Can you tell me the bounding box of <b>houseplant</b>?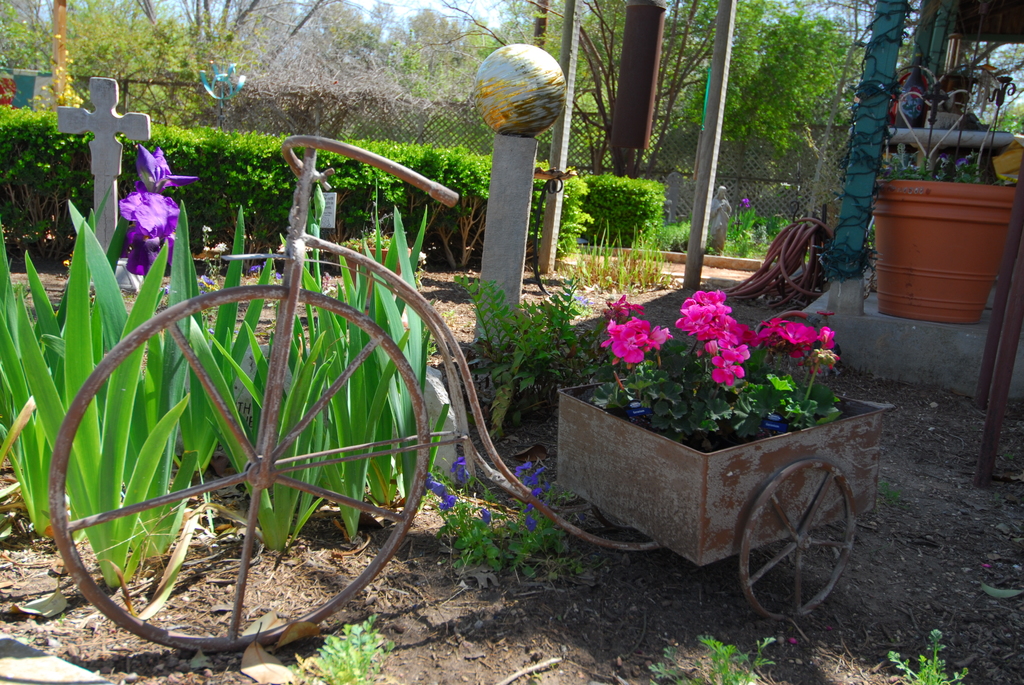
x1=324, y1=217, x2=446, y2=310.
